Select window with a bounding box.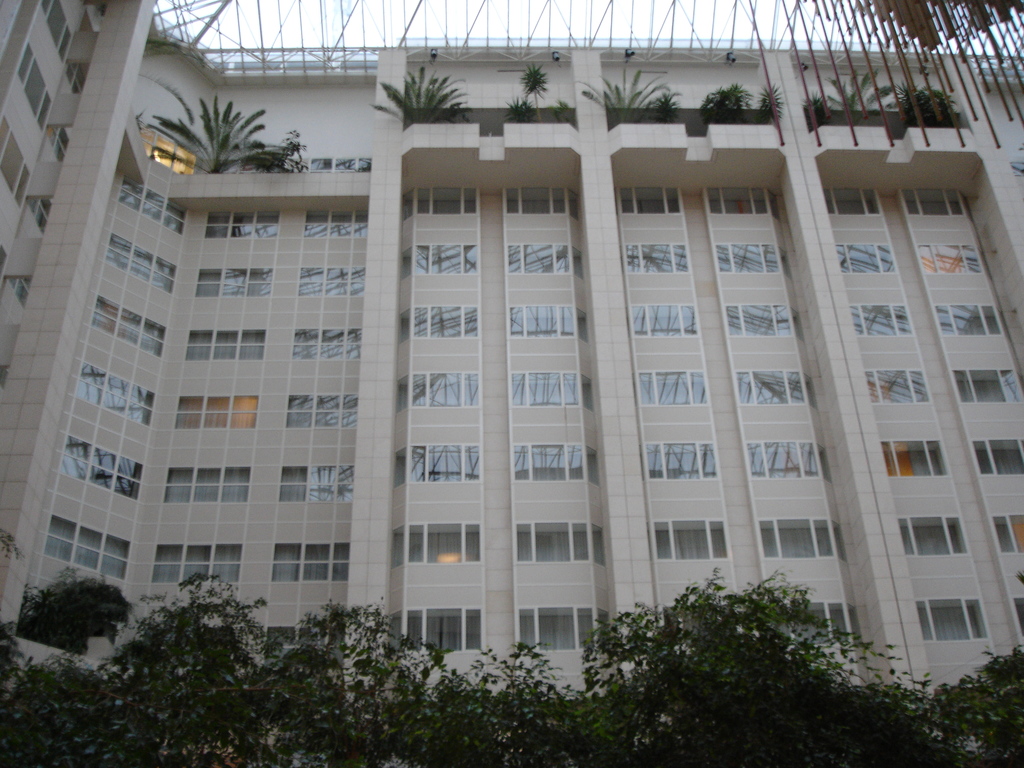
<region>109, 230, 186, 291</region>.
